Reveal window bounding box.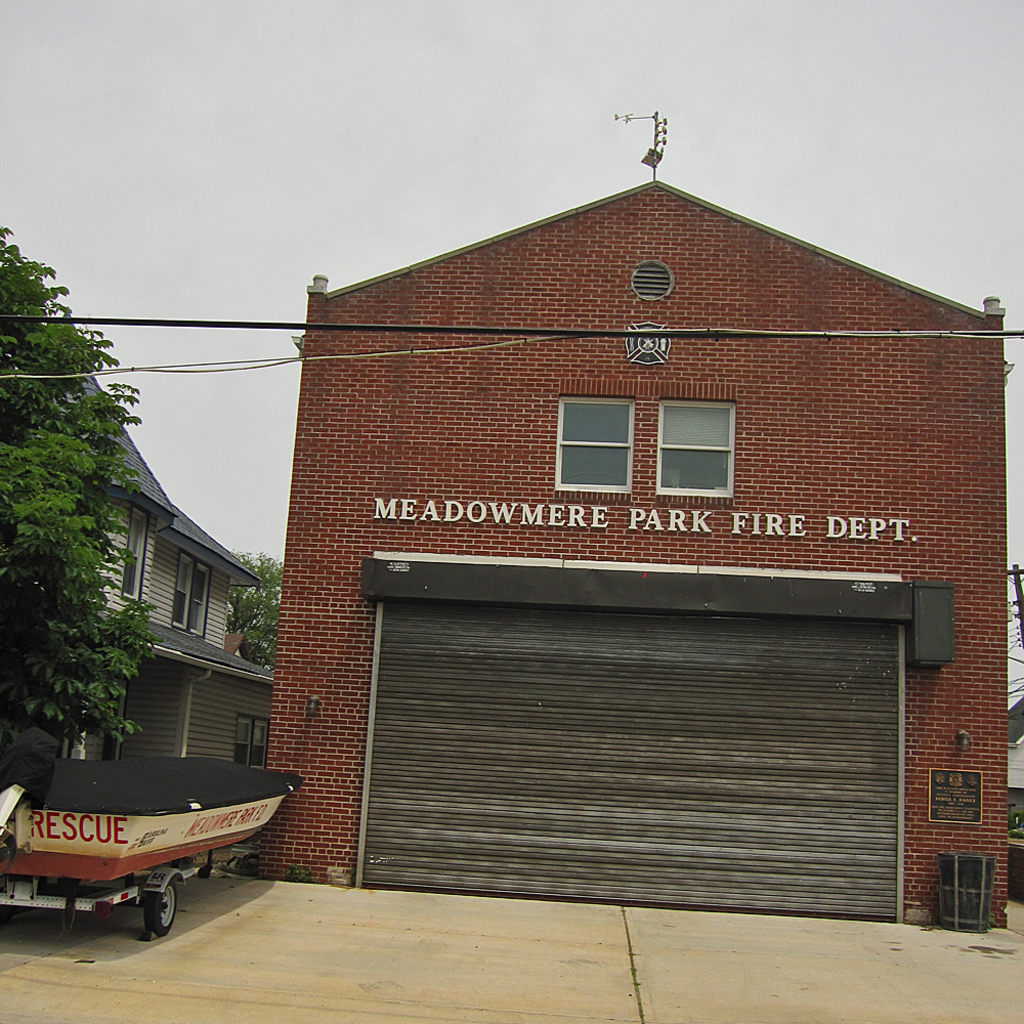
Revealed: <region>238, 716, 268, 774</region>.
